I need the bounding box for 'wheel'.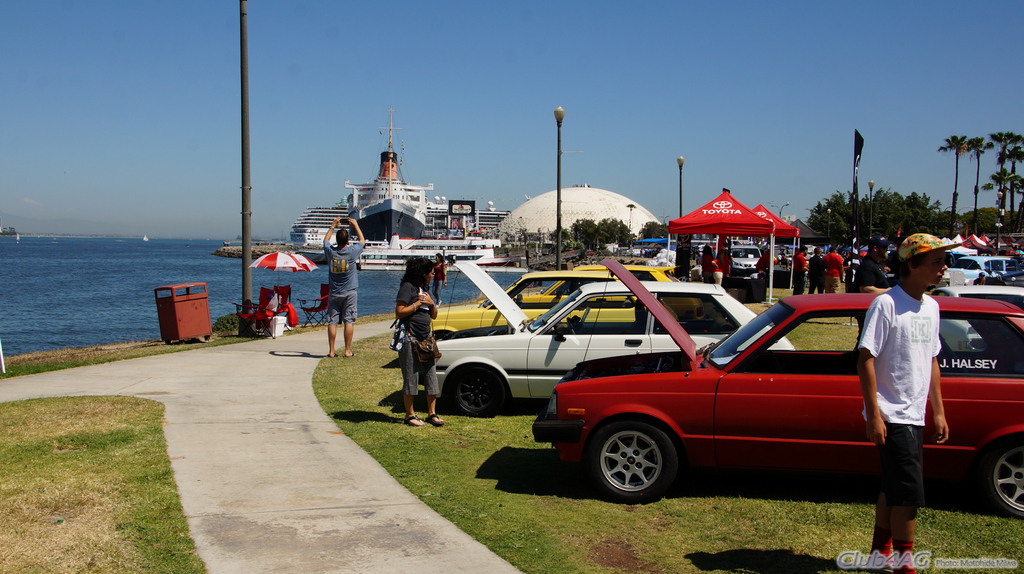
Here it is: (456, 365, 504, 416).
